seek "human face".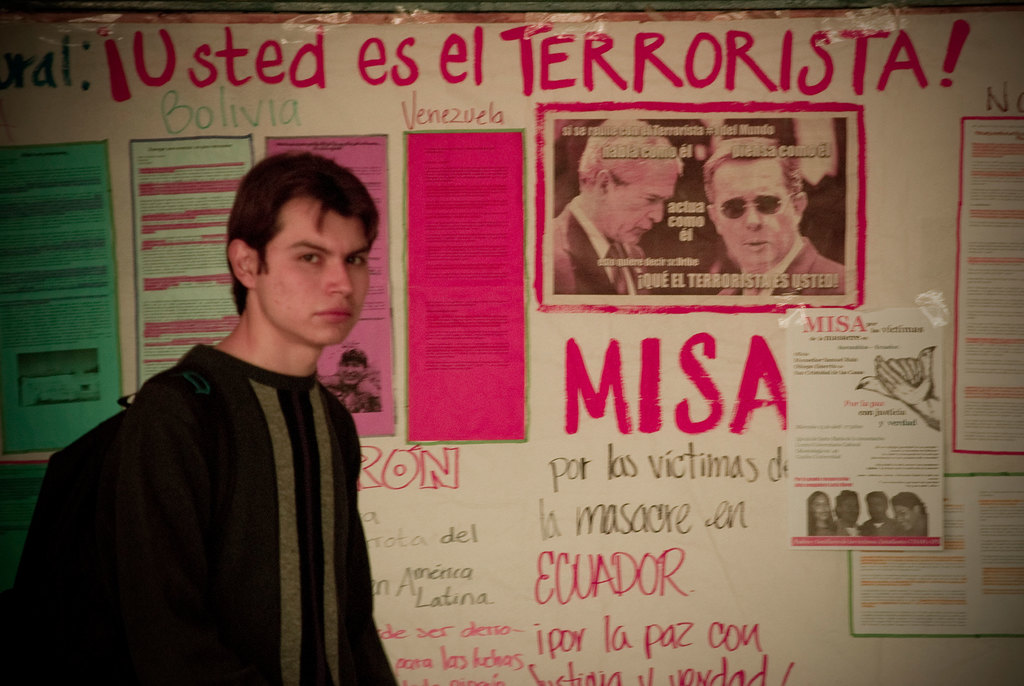
838:495:857:521.
